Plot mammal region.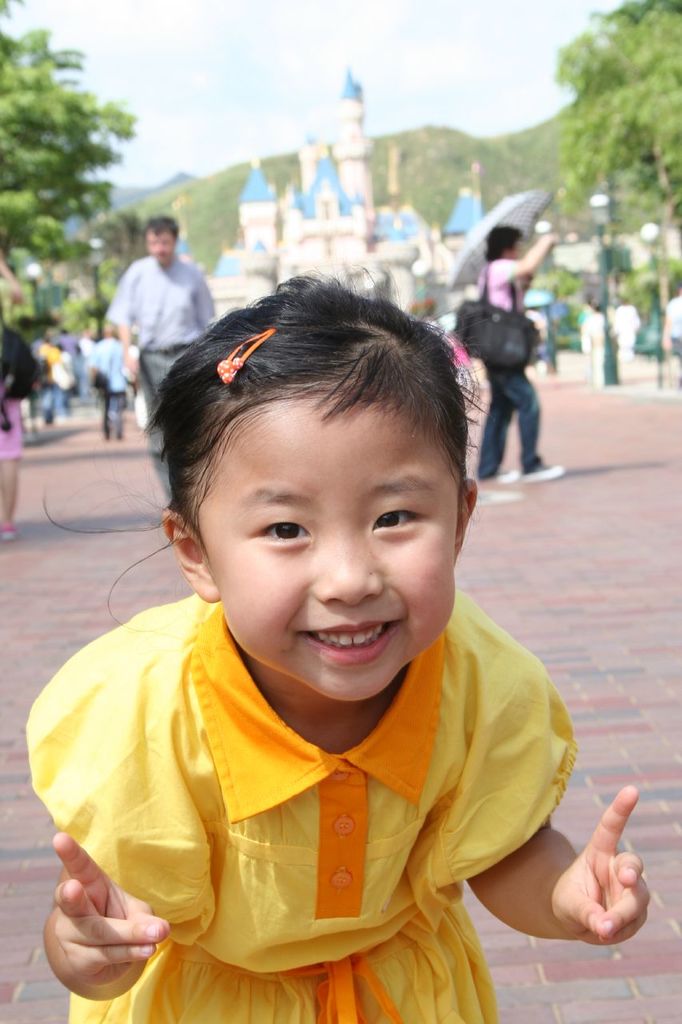
Plotted at region(102, 214, 222, 502).
